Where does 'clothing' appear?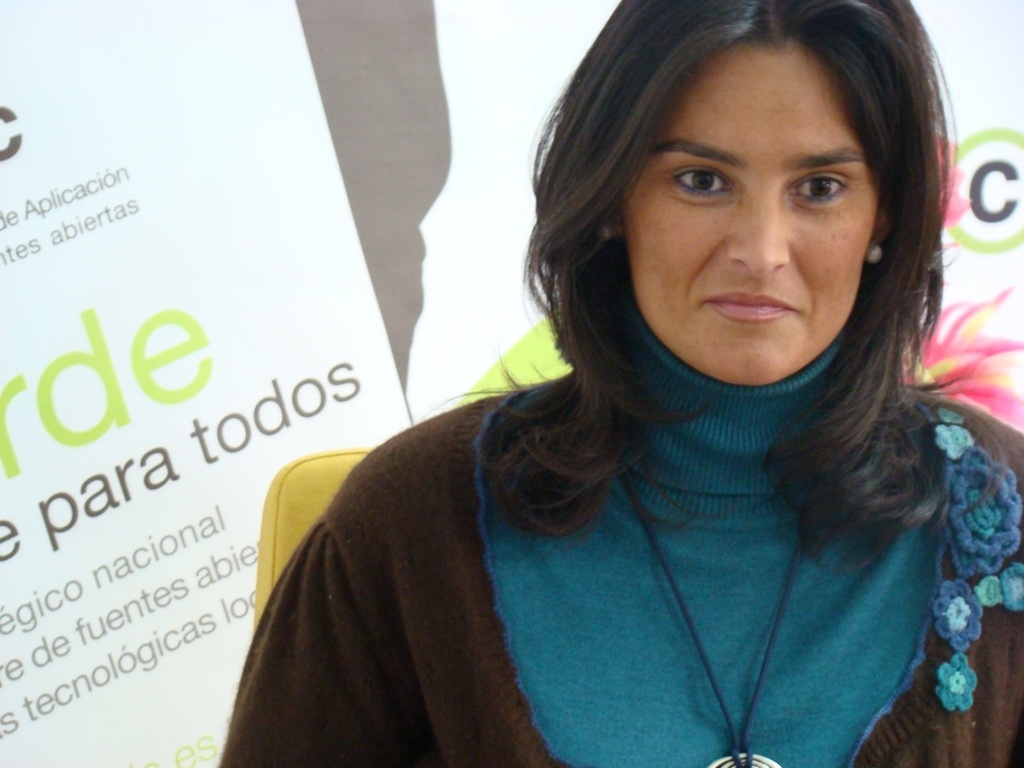
Appears at BBox(210, 318, 1023, 767).
